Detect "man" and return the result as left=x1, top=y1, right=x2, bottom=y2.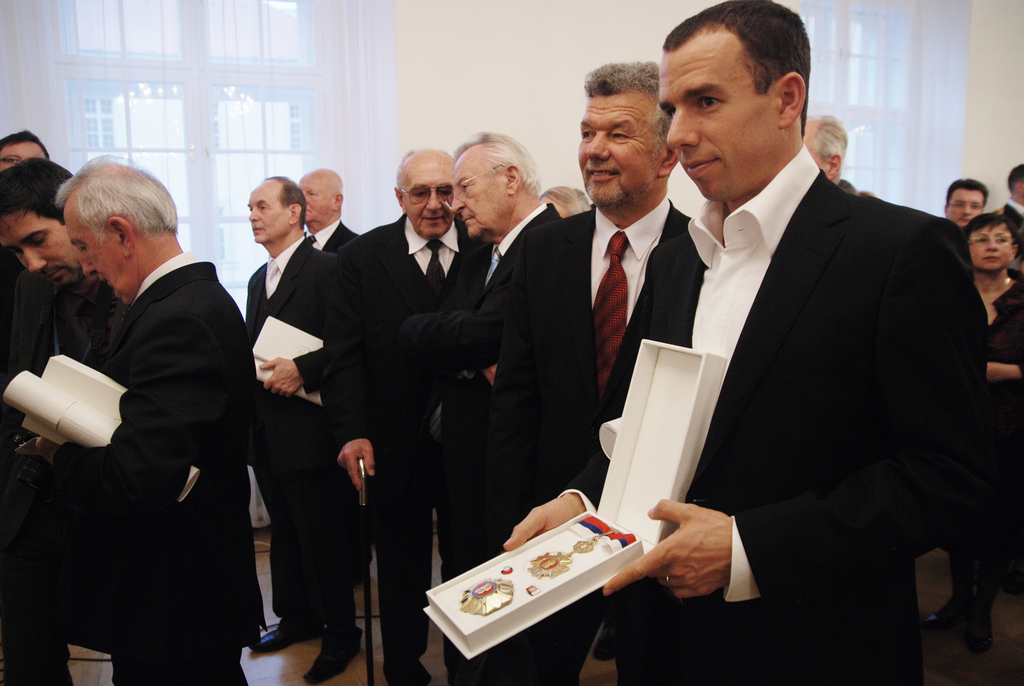
left=501, top=0, right=991, bottom=685.
